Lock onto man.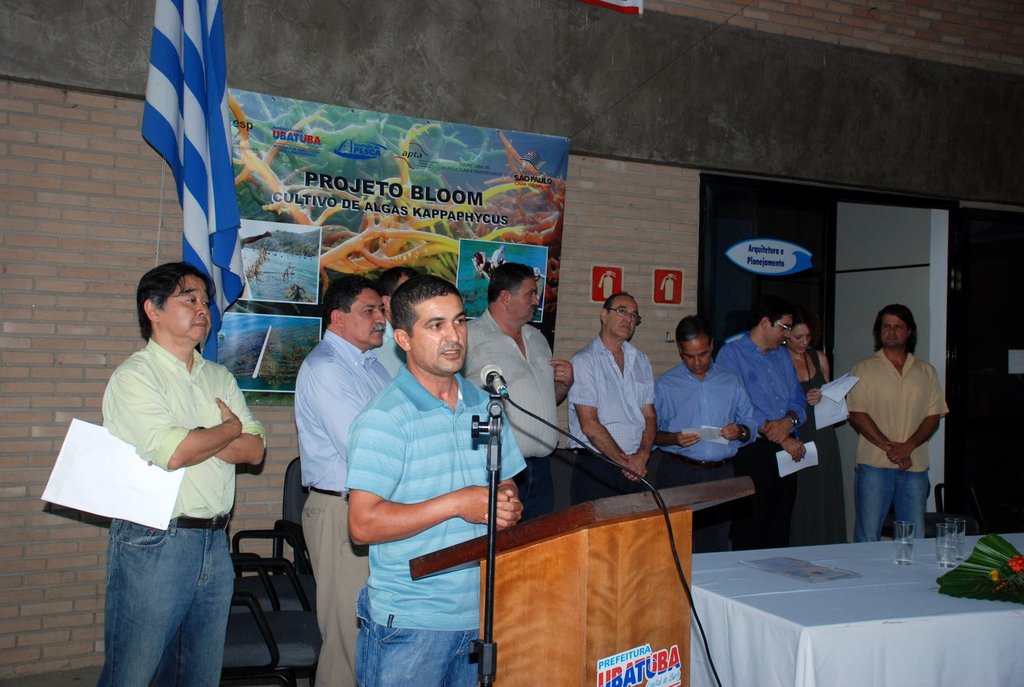
Locked: [x1=458, y1=262, x2=575, y2=525].
